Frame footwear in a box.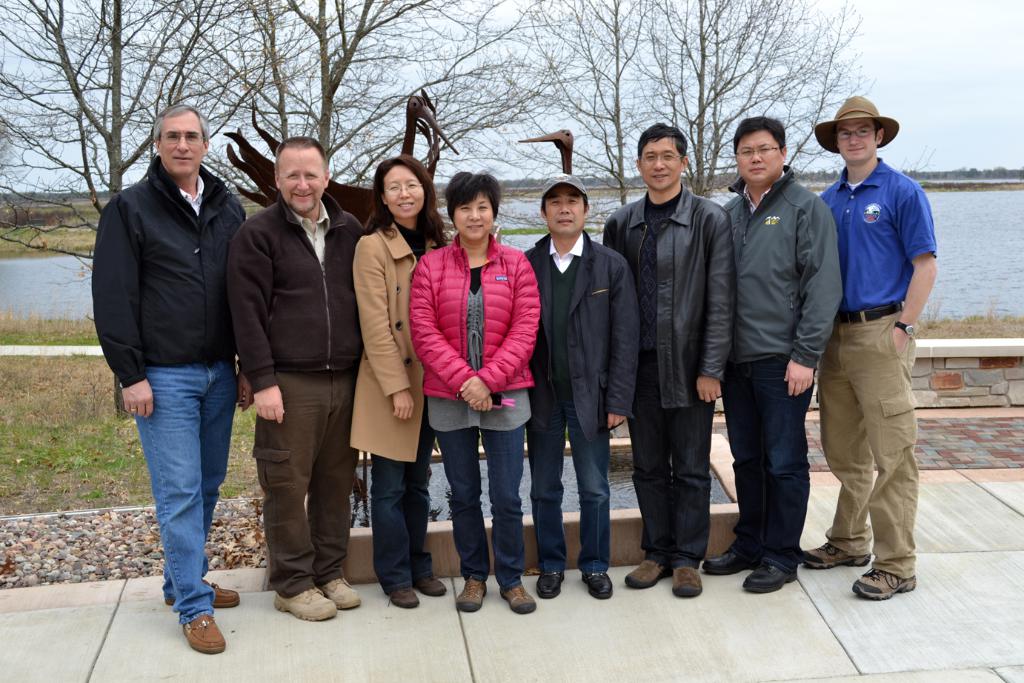
rect(386, 582, 422, 616).
